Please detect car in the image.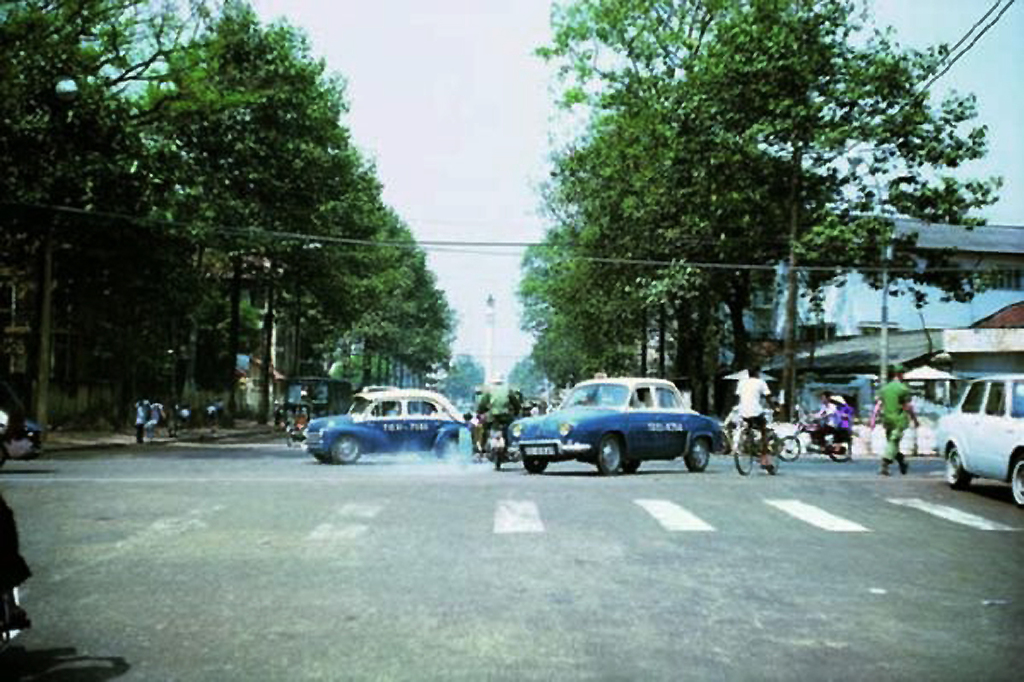
region(931, 371, 1023, 506).
